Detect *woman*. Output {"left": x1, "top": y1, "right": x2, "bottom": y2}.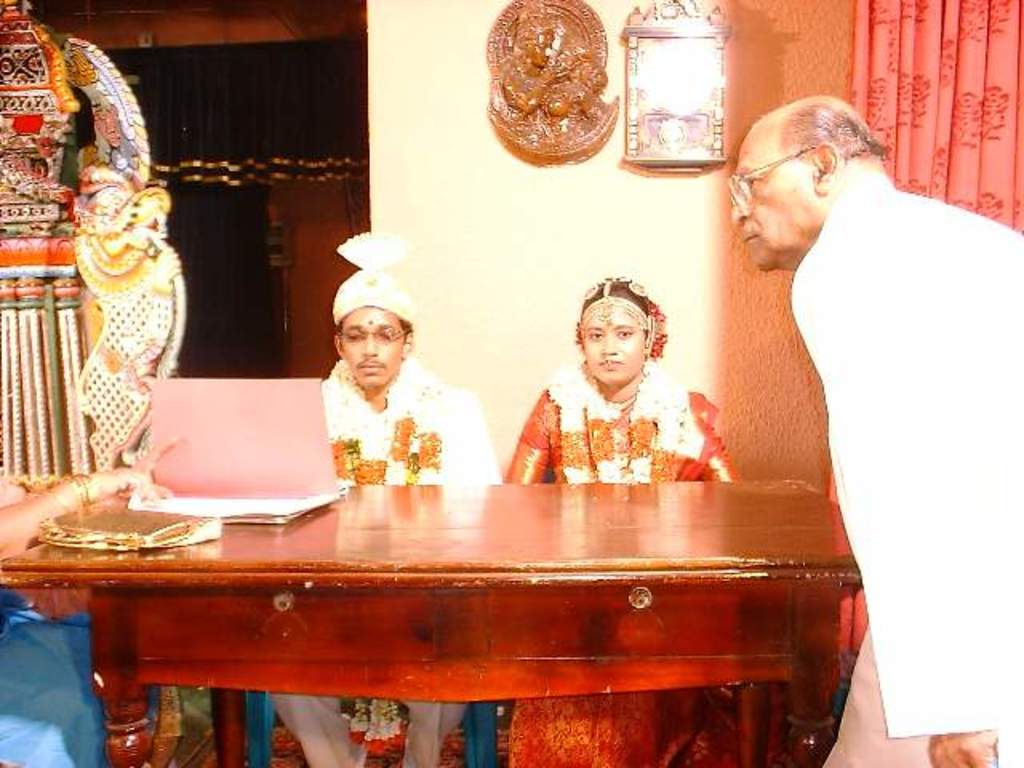
{"left": 506, "top": 262, "right": 702, "bottom": 486}.
